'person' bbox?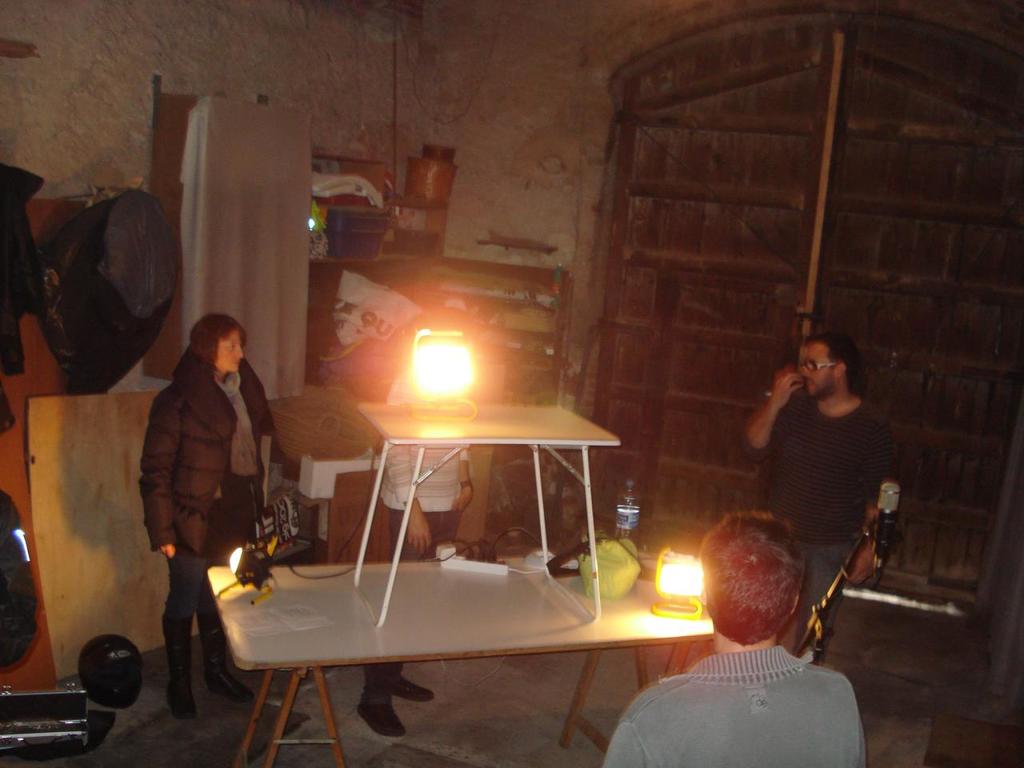
(120, 298, 271, 730)
